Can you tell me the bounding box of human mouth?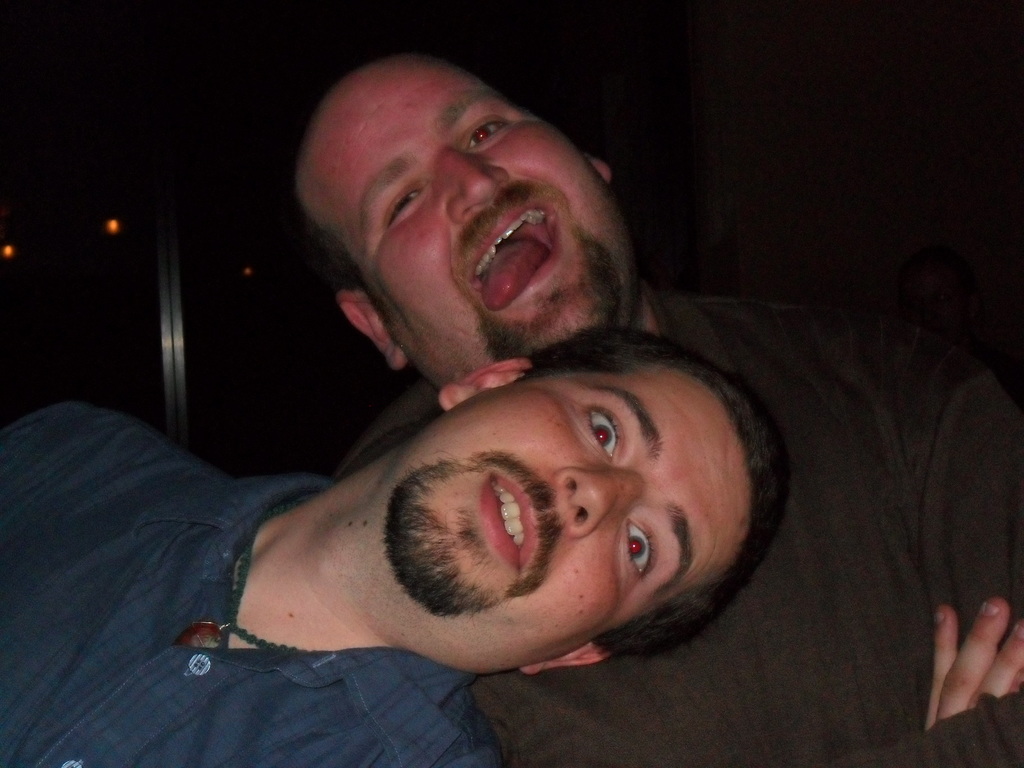
bbox(477, 209, 551, 299).
